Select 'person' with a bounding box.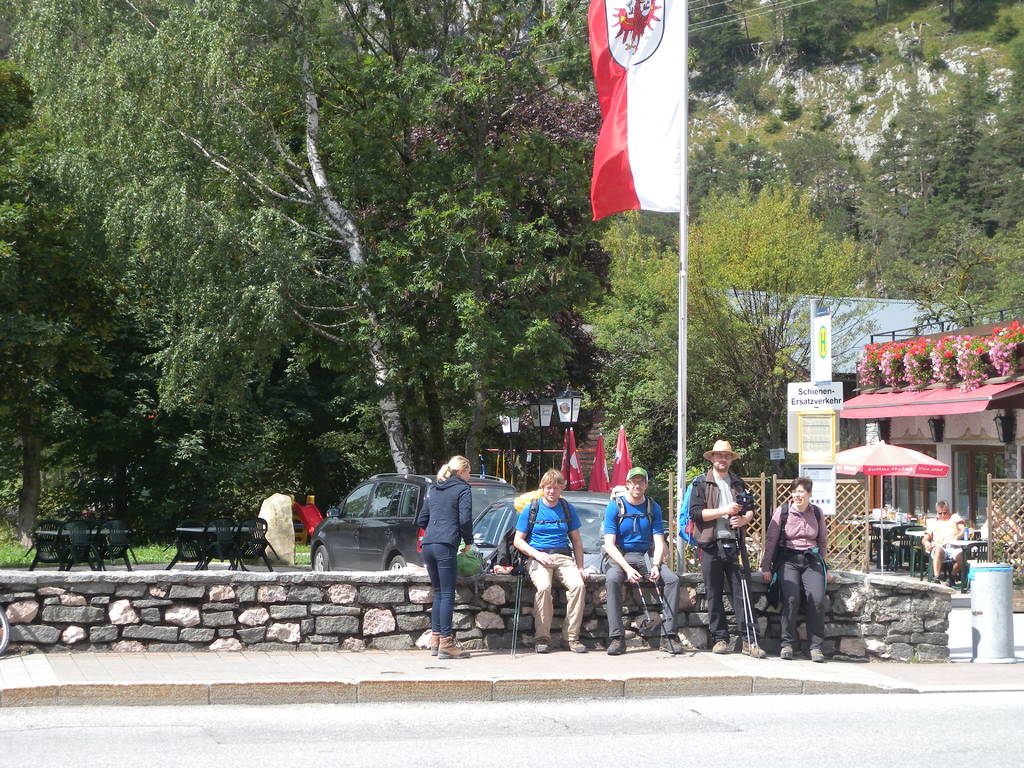
bbox=[510, 463, 584, 662].
